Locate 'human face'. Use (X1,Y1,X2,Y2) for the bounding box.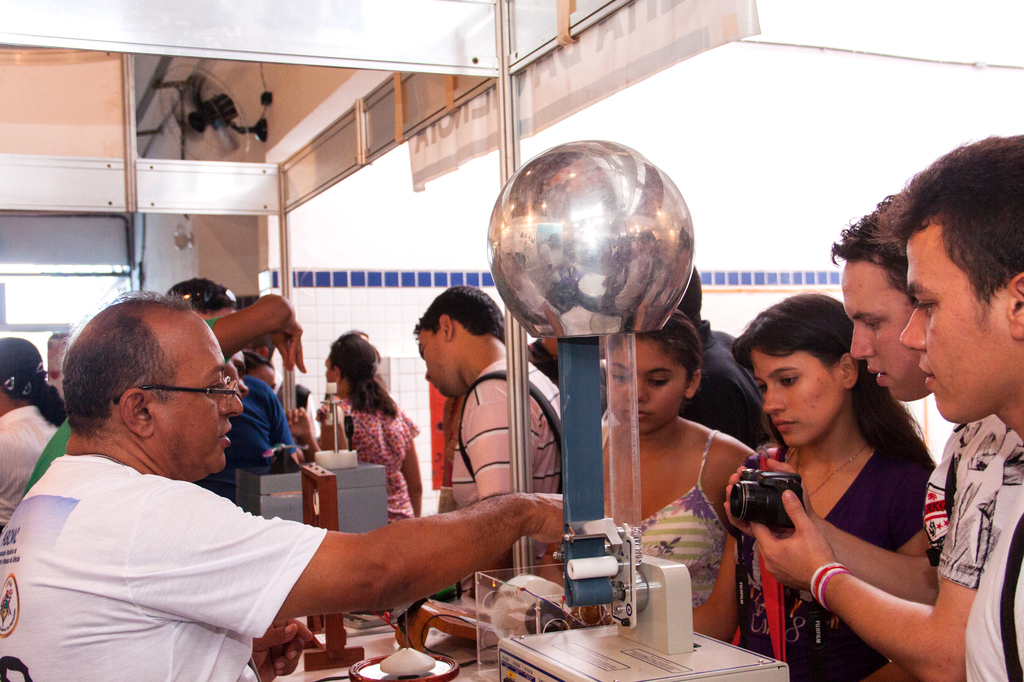
(899,240,1011,425).
